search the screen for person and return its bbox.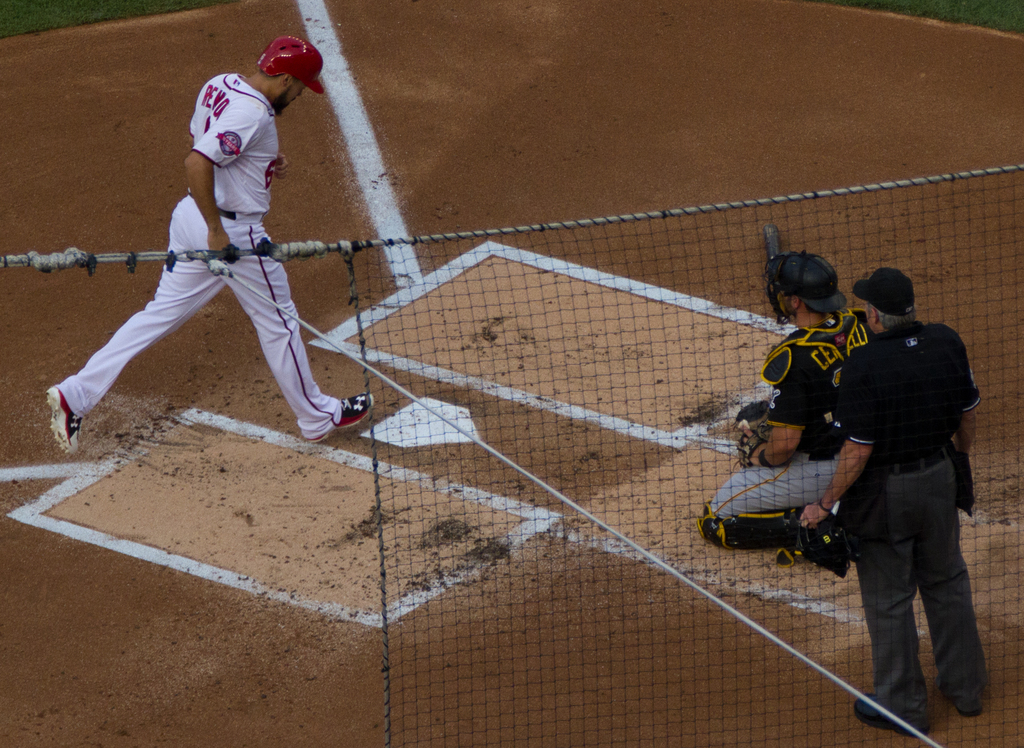
Found: {"x1": 821, "y1": 238, "x2": 989, "y2": 726}.
